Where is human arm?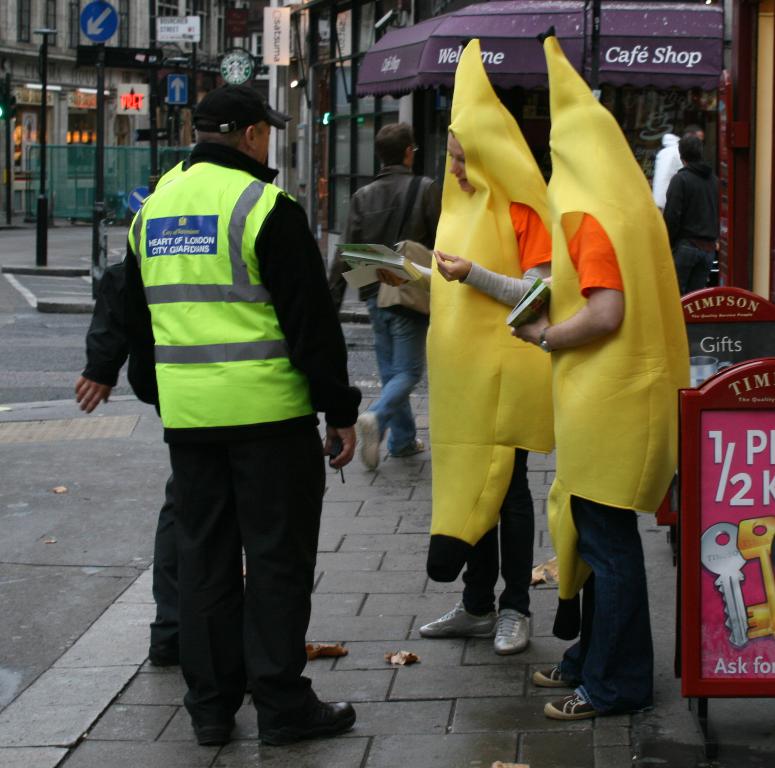
(x1=74, y1=254, x2=136, y2=416).
